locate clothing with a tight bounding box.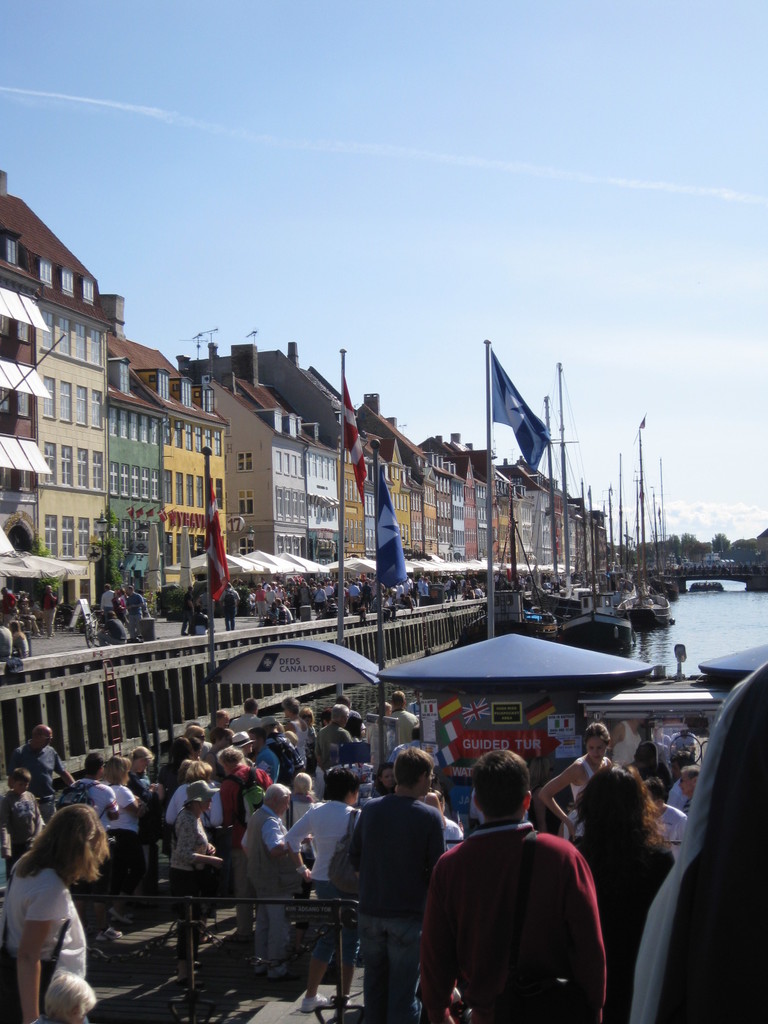
box=[107, 777, 143, 912].
